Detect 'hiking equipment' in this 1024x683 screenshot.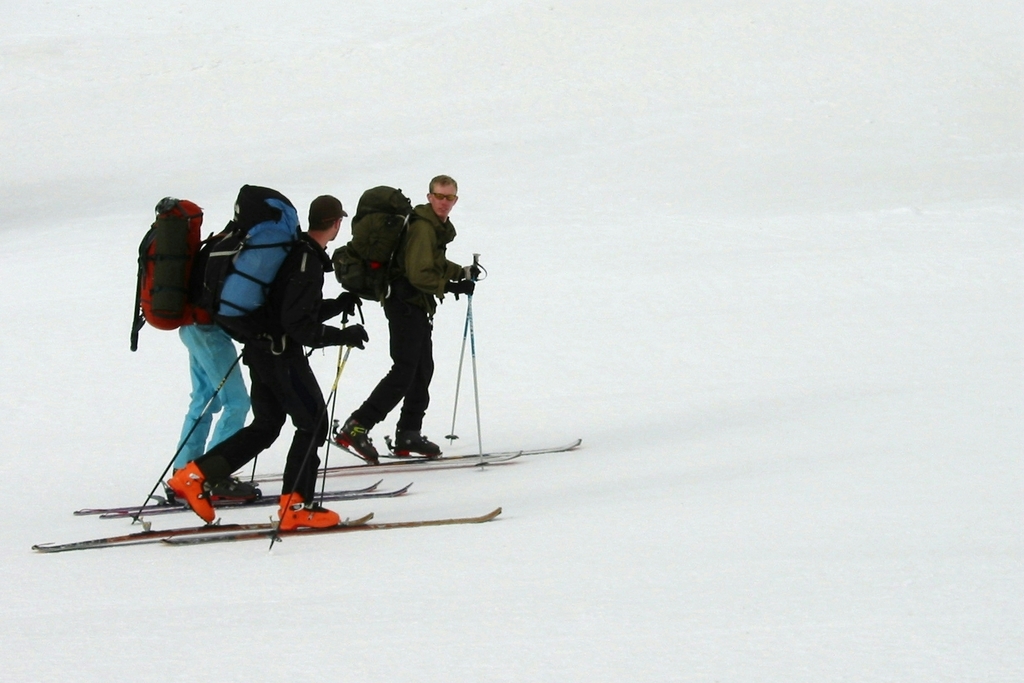
Detection: (121, 194, 228, 355).
